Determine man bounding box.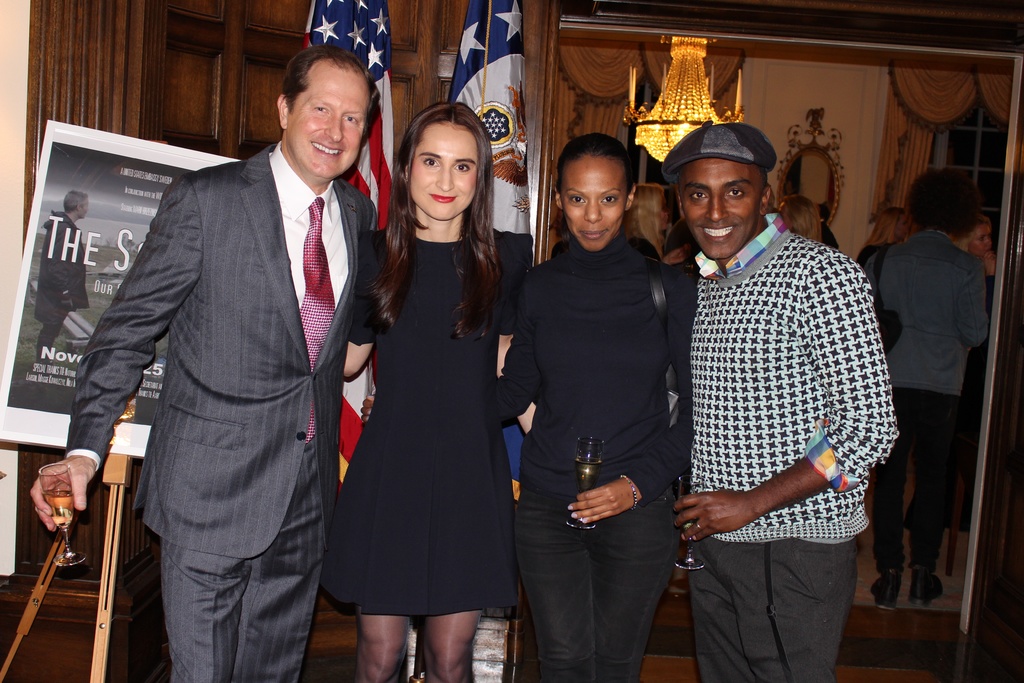
Determined: pyautogui.locateOnScreen(669, 120, 899, 682).
